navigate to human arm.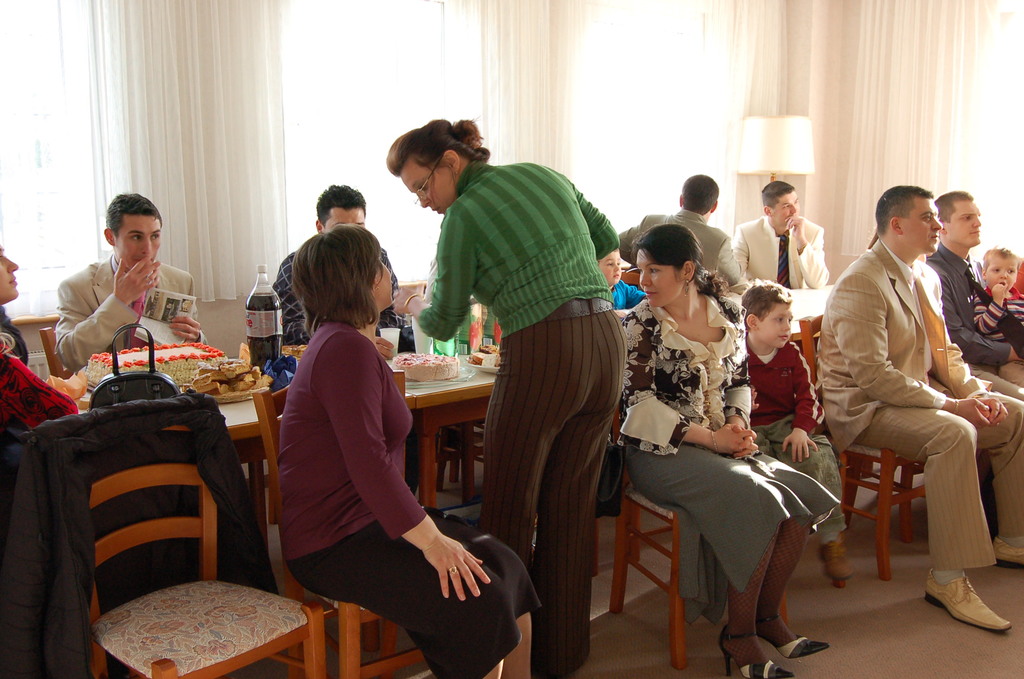
Navigation target: BBox(783, 215, 831, 288).
